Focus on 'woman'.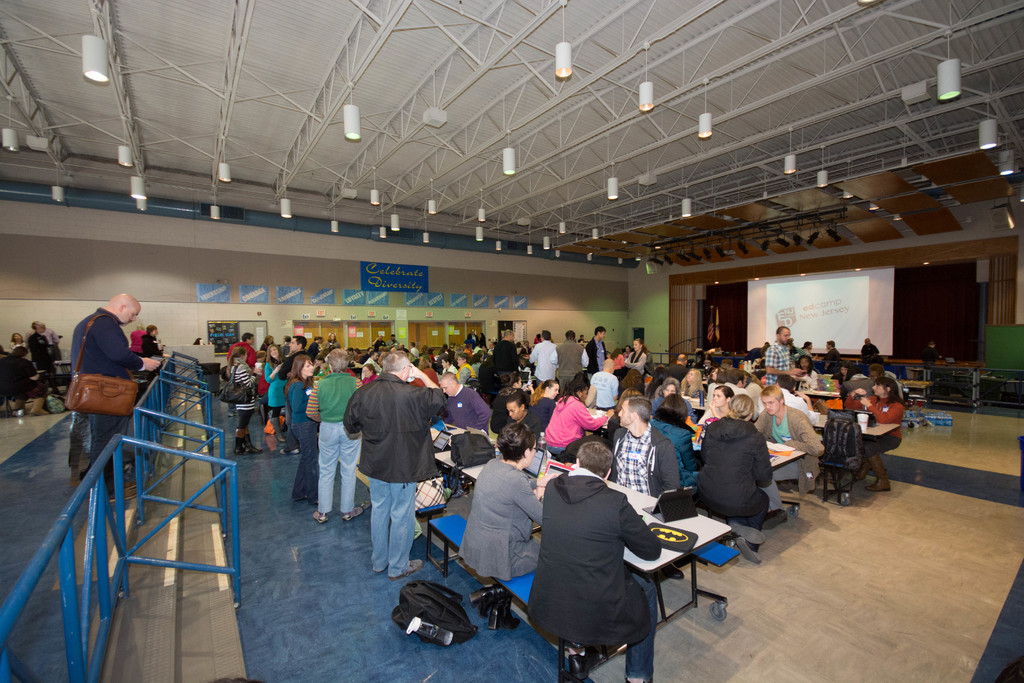
Focused at [x1=527, y1=377, x2=561, y2=436].
